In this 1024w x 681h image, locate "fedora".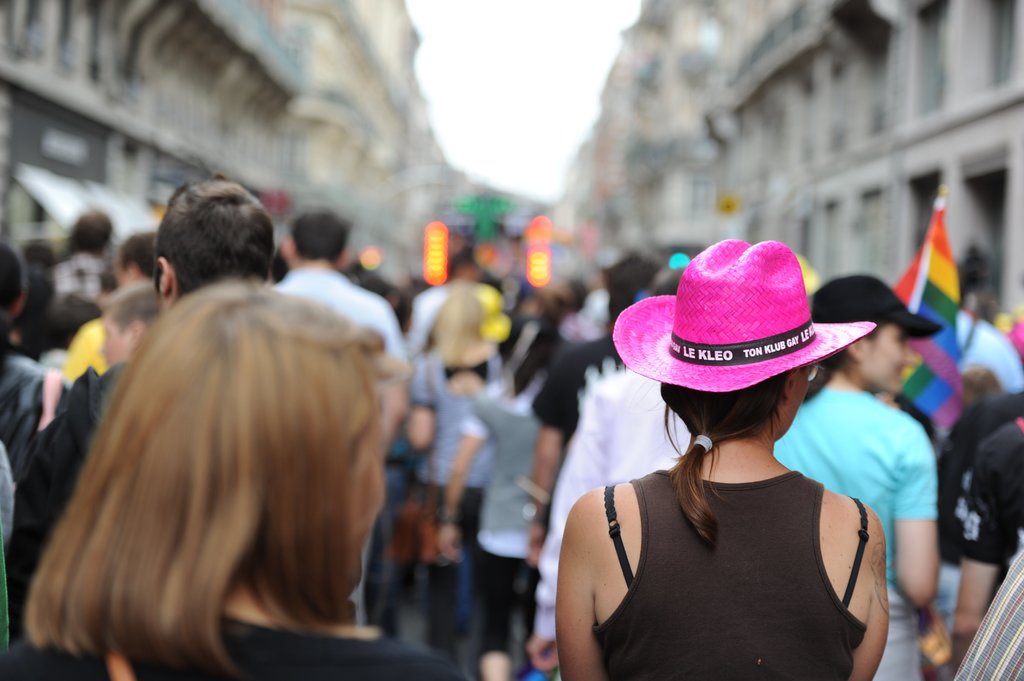
Bounding box: 614 239 874 394.
